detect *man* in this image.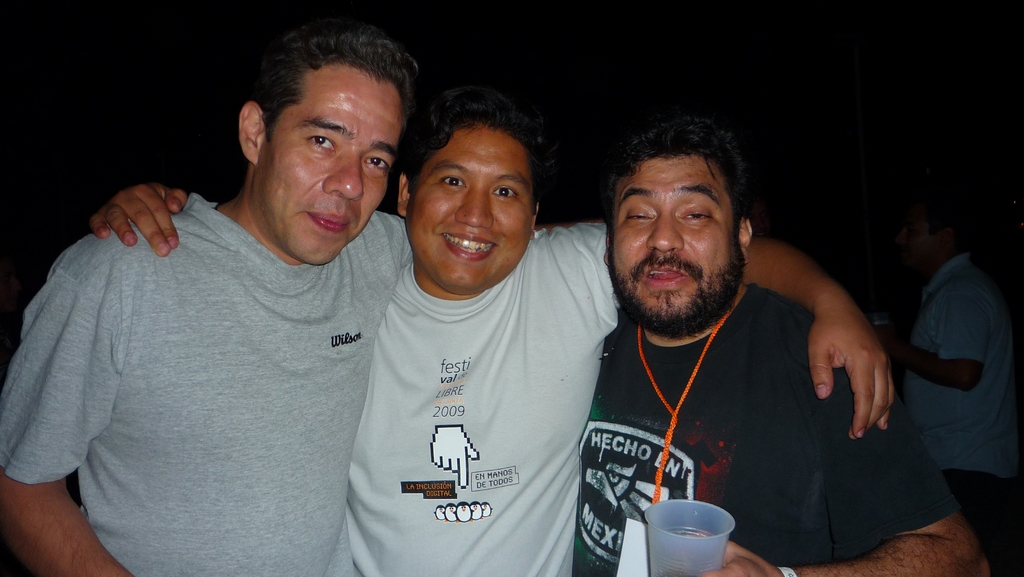
Detection: [x1=0, y1=22, x2=905, y2=576].
